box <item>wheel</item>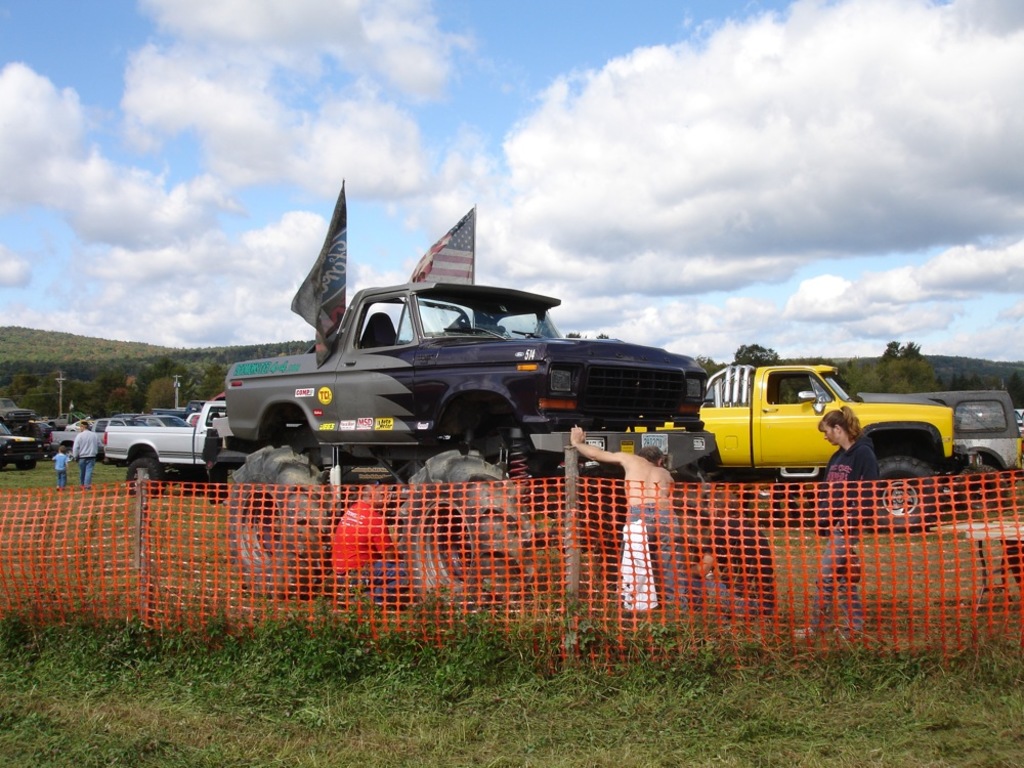
region(949, 460, 1010, 520)
